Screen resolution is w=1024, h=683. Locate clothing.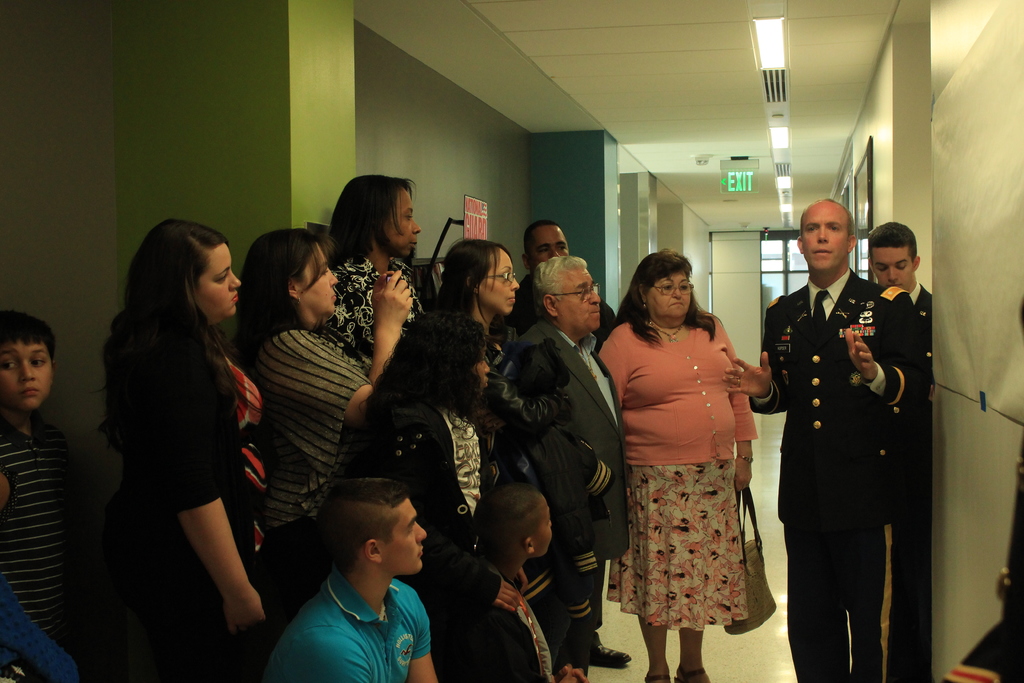
bbox=(454, 578, 539, 682).
